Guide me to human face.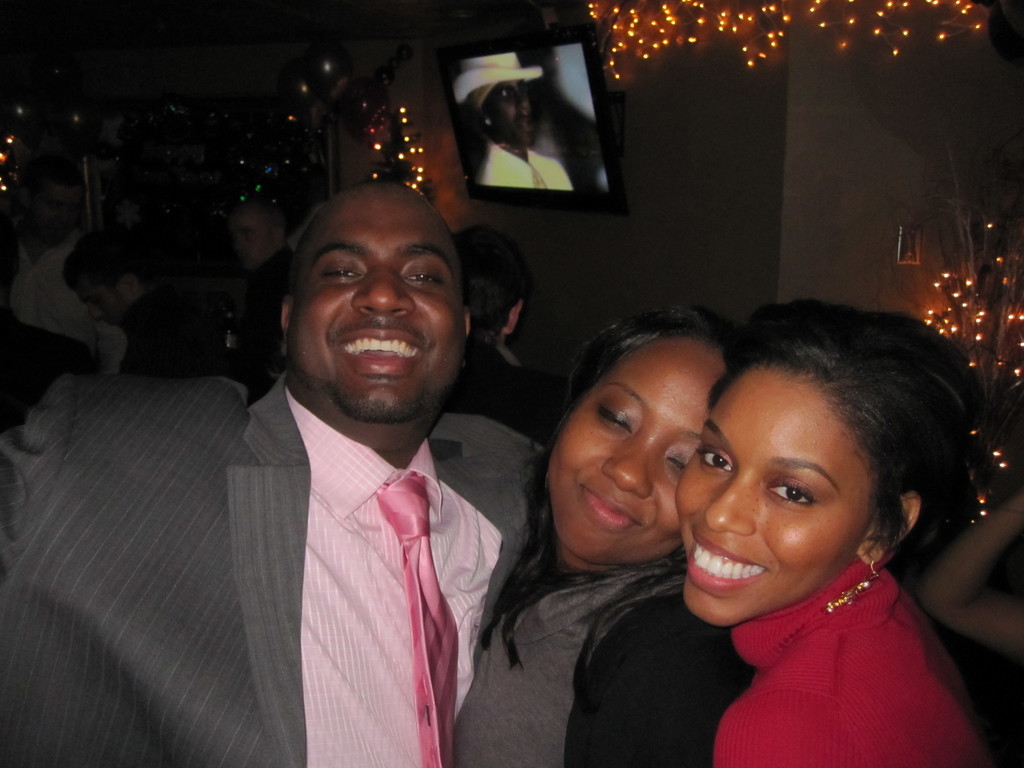
Guidance: Rect(232, 205, 274, 260).
